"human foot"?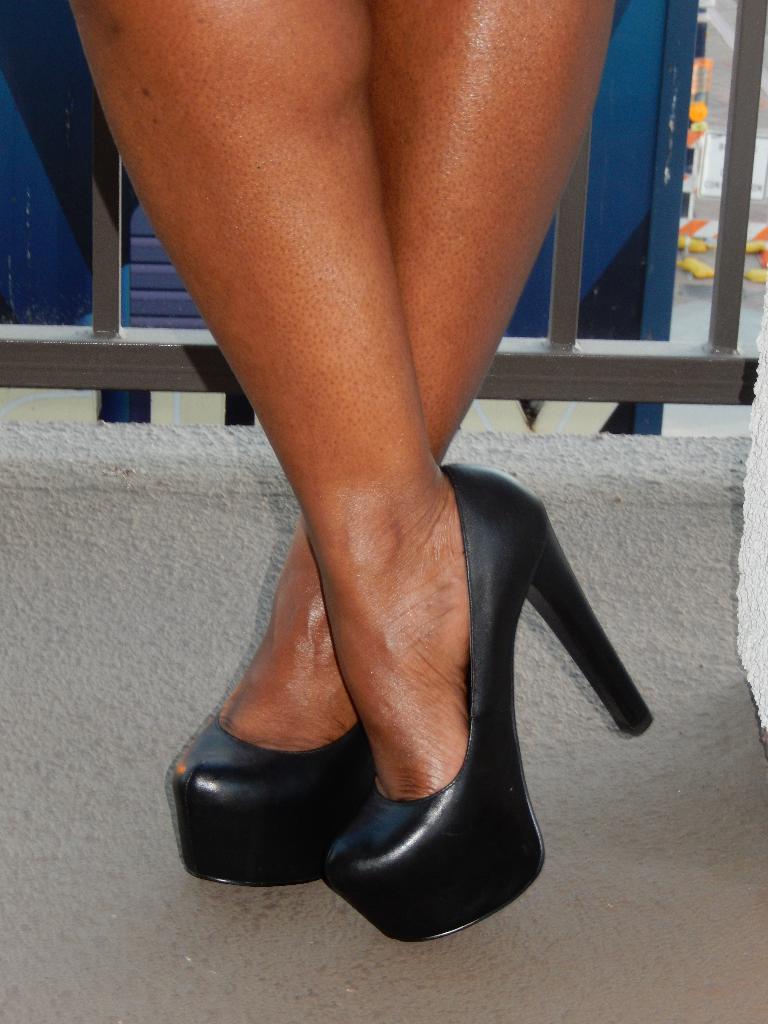
[216,528,359,751]
